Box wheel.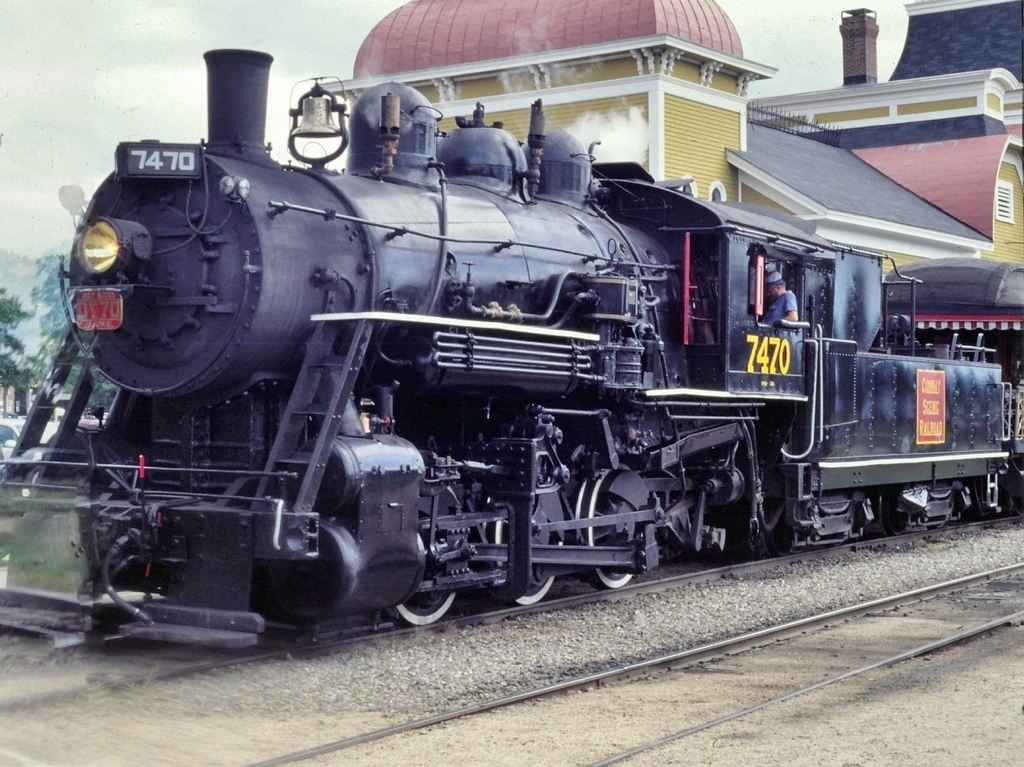
box=[1011, 490, 1023, 516].
